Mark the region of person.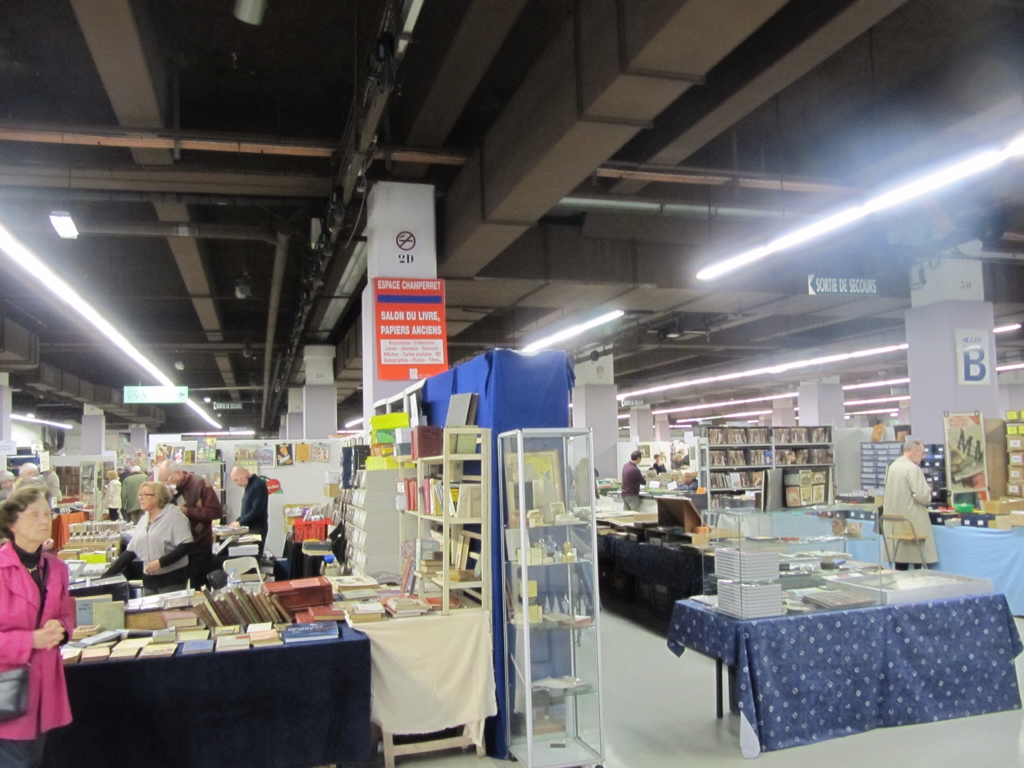
Region: bbox=(614, 443, 654, 512).
